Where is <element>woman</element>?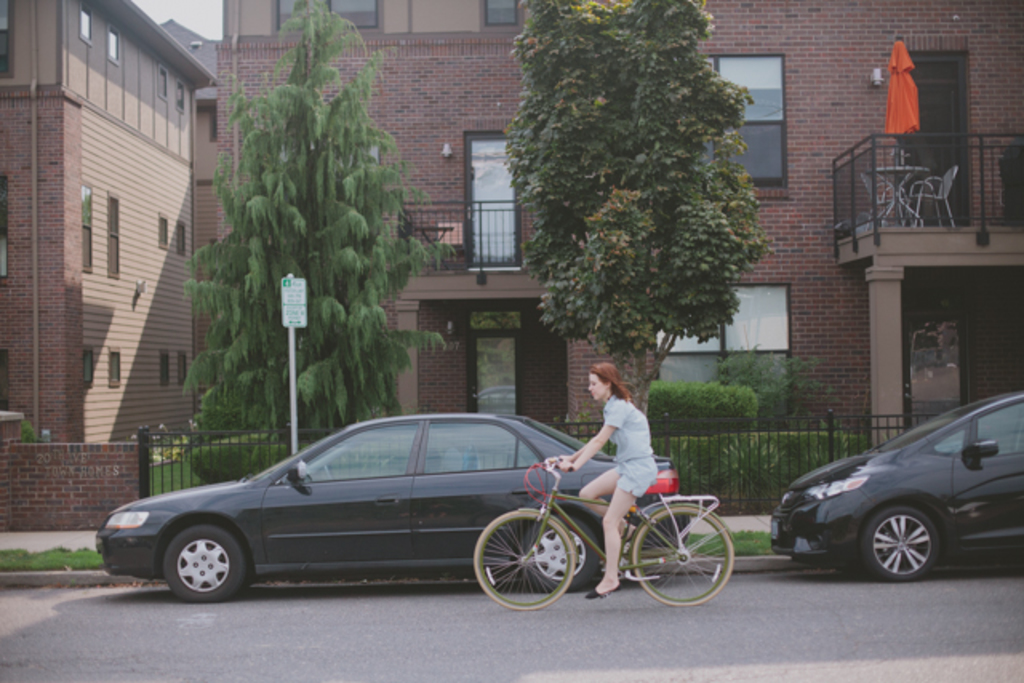
bbox=(546, 360, 664, 600).
